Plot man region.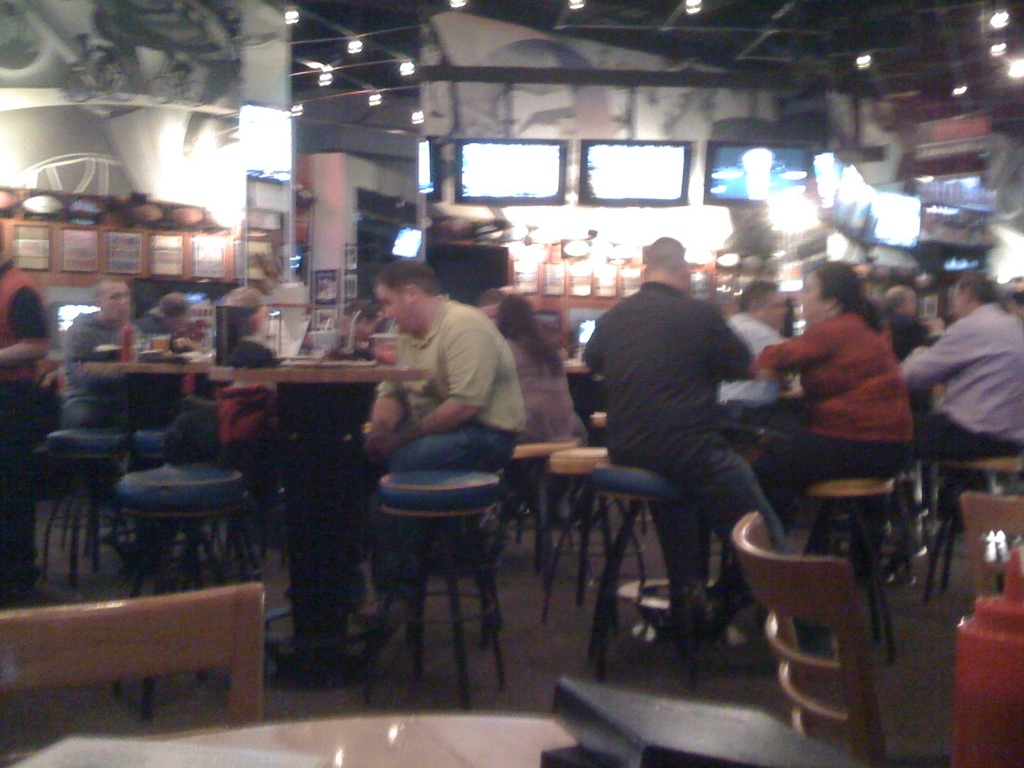
Plotted at x1=884 y1=280 x2=938 y2=360.
